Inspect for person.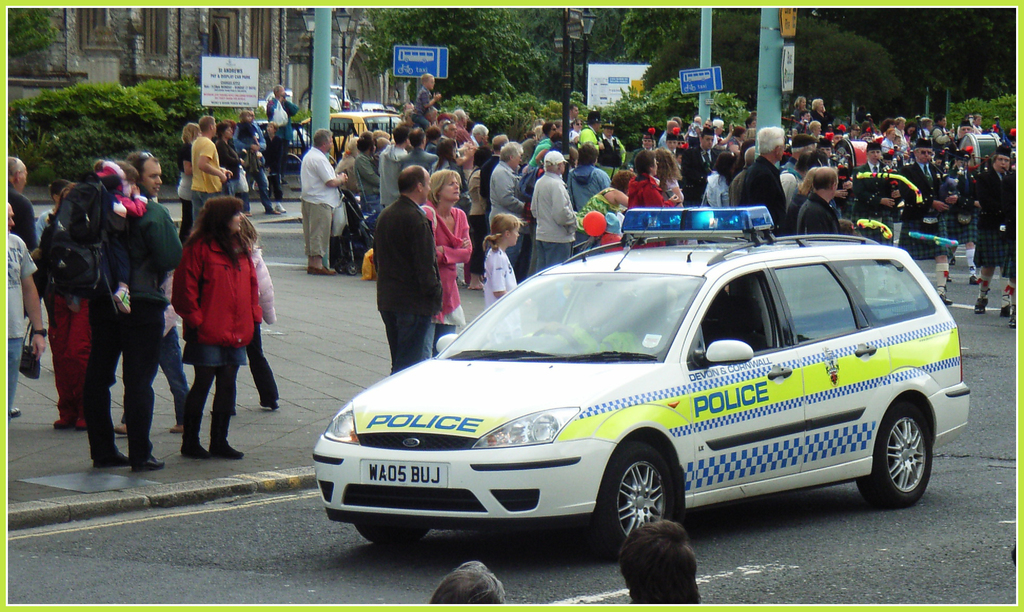
Inspection: 625, 149, 676, 211.
